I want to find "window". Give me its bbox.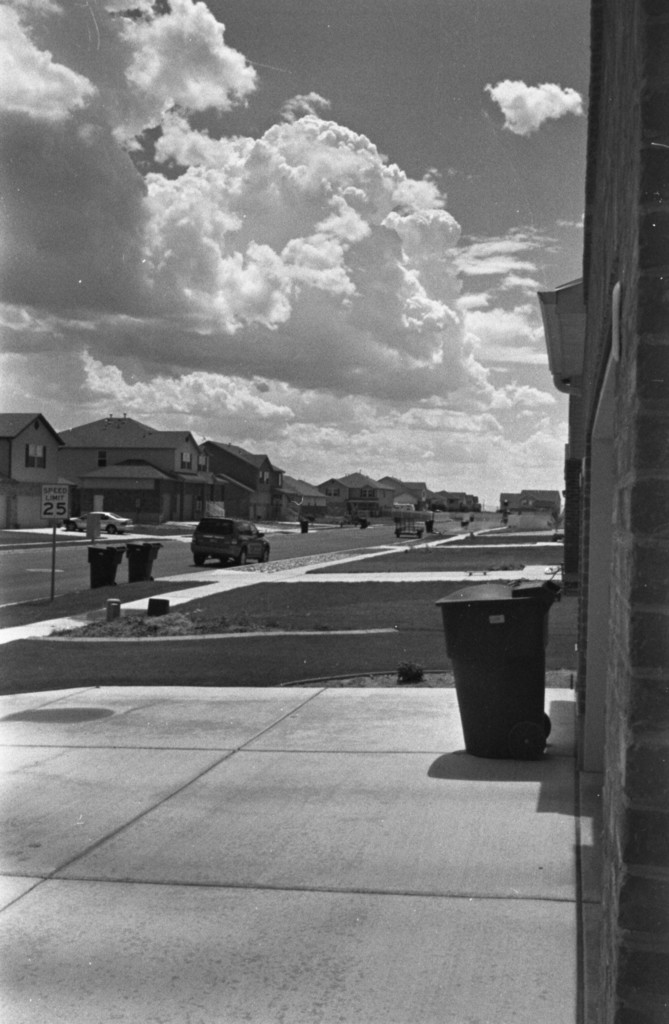
x1=23 y1=443 x2=44 y2=467.
